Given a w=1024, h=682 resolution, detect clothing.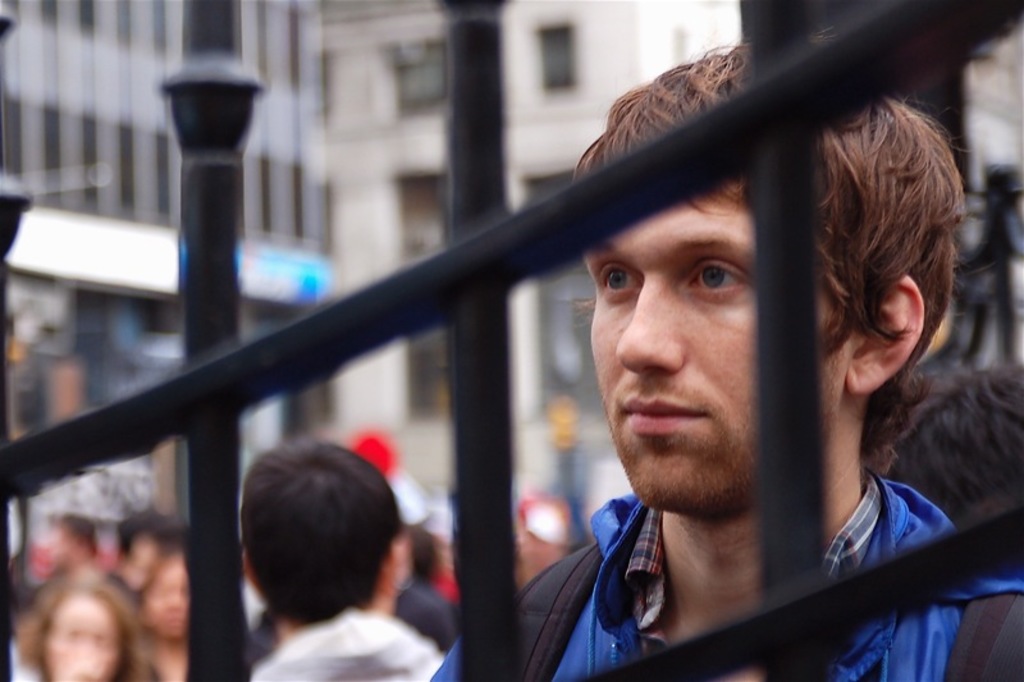
crop(429, 466, 1023, 681).
